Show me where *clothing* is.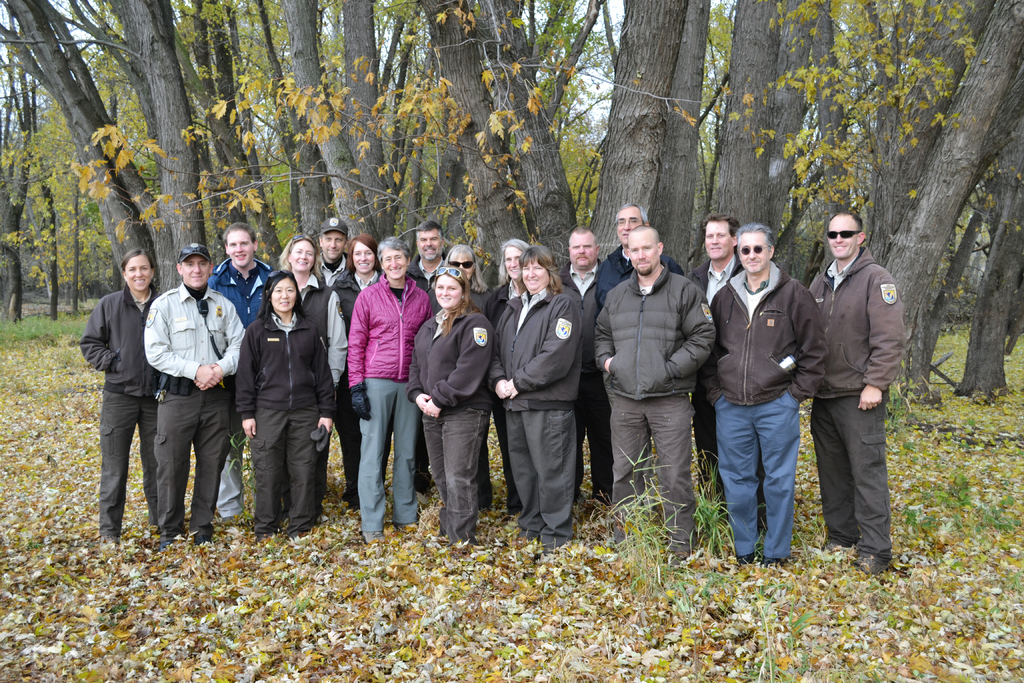
*clothing* is at Rect(808, 242, 906, 559).
